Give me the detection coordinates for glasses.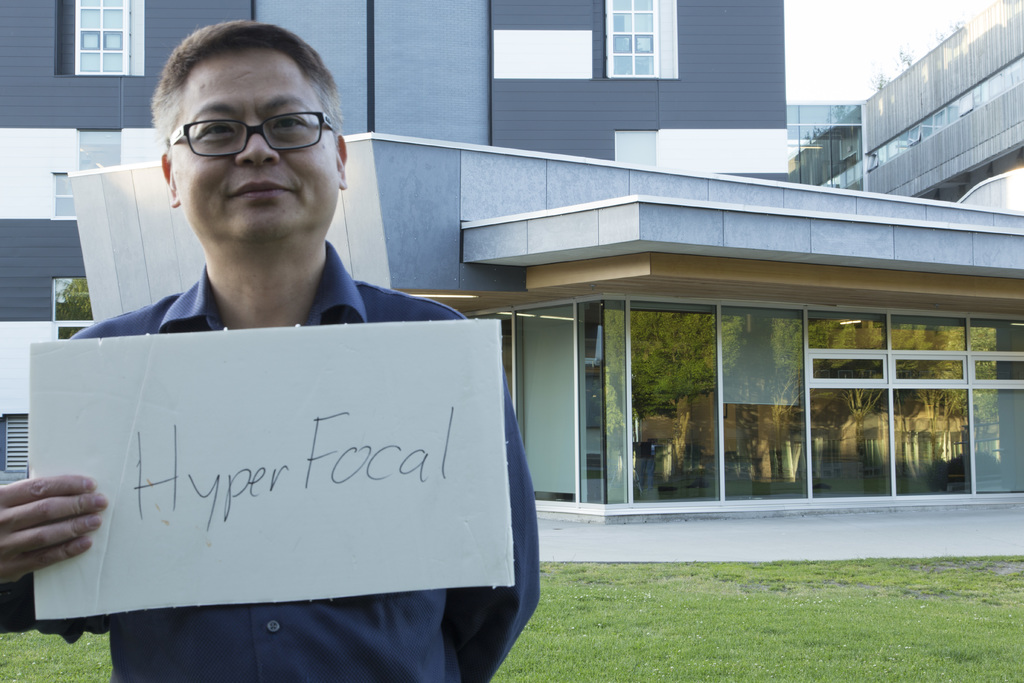
[x1=154, y1=96, x2=335, y2=159].
